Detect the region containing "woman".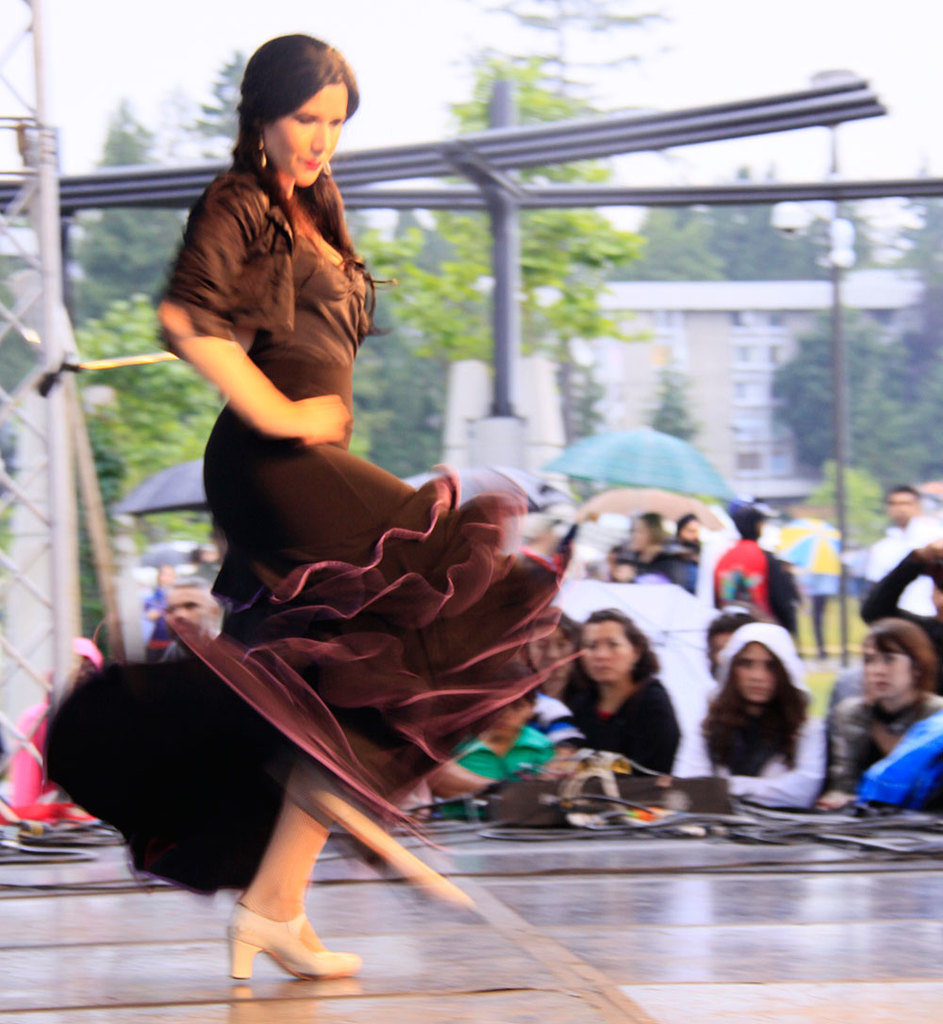
bbox=(538, 619, 574, 719).
